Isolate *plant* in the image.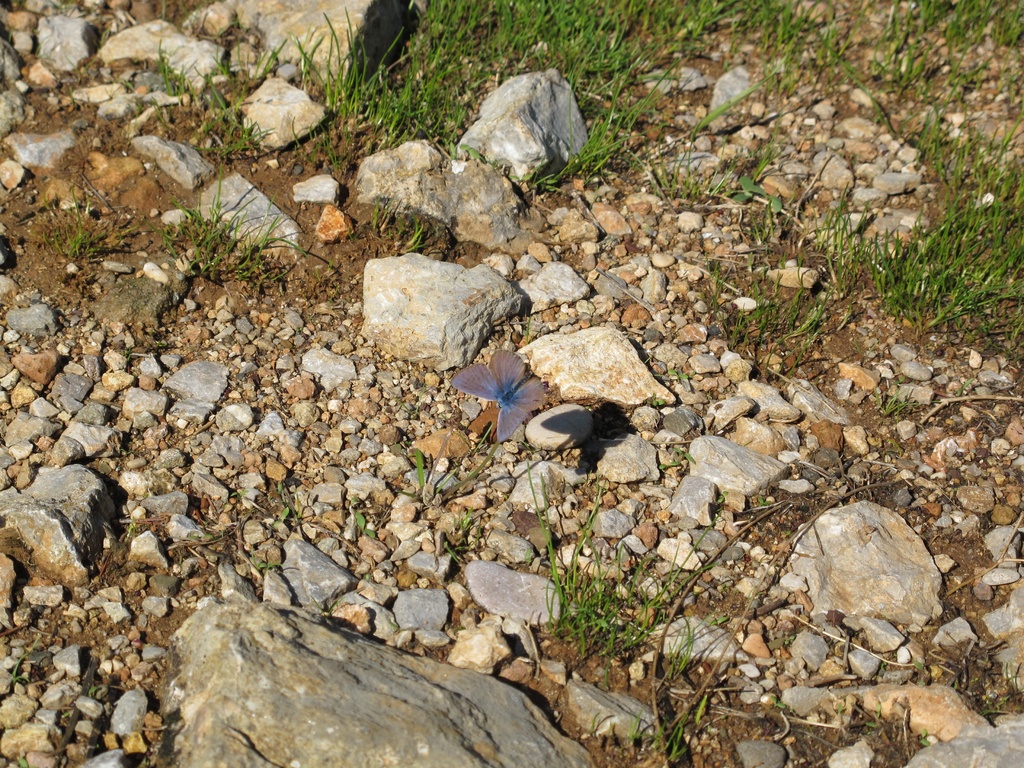
Isolated region: l=472, t=519, r=479, b=555.
